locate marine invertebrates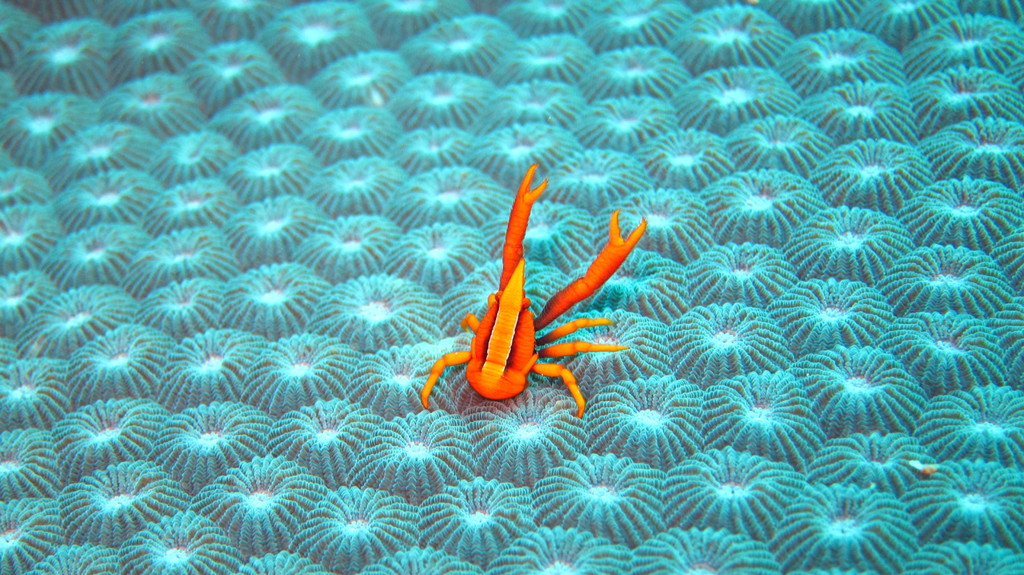
{"left": 868, "top": 241, "right": 1023, "bottom": 321}
